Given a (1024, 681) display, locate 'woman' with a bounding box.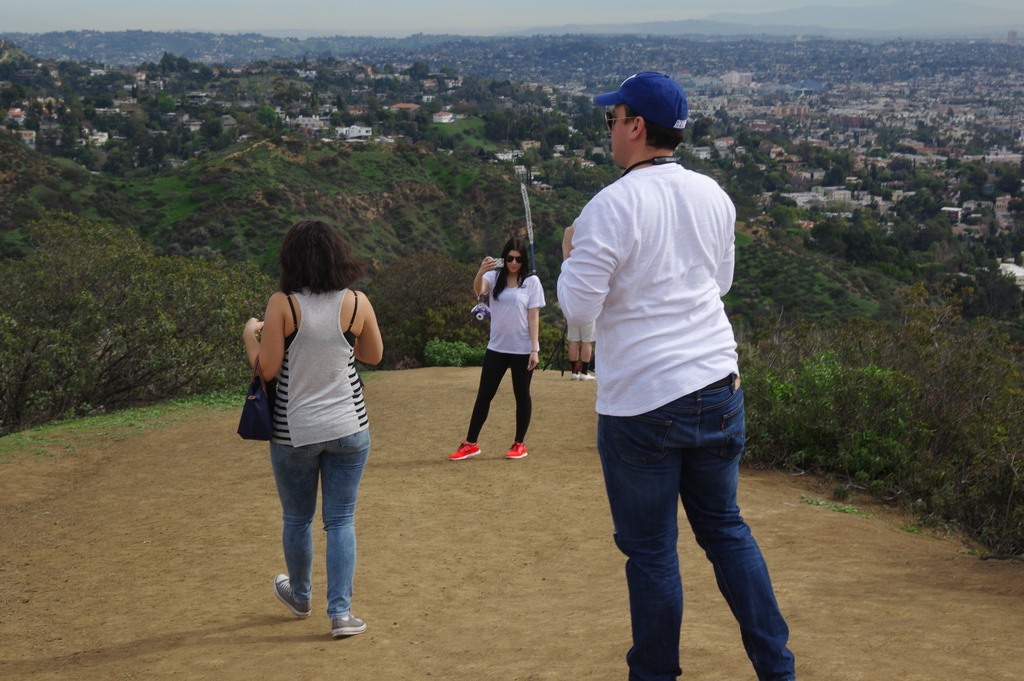
Located: x1=241, y1=227, x2=390, y2=636.
